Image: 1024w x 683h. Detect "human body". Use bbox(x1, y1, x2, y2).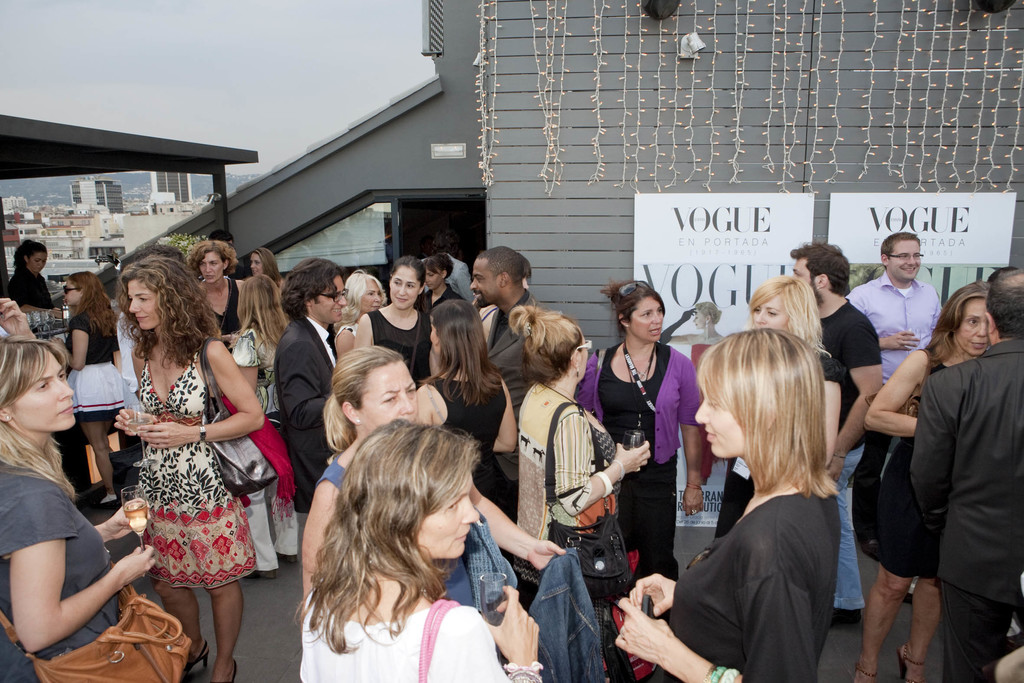
bbox(3, 367, 144, 662).
